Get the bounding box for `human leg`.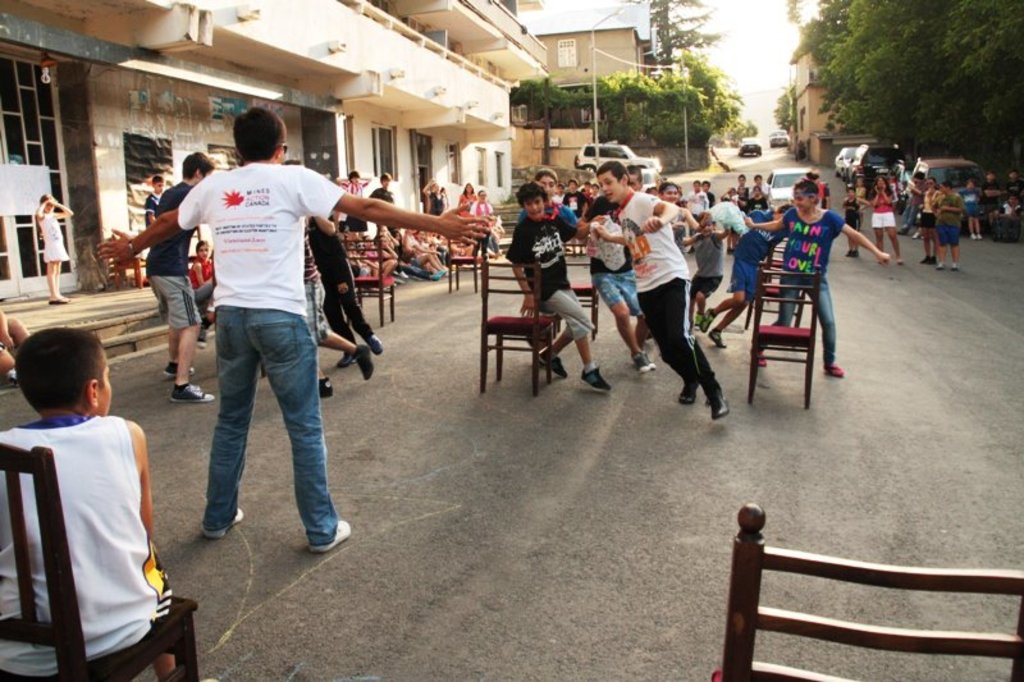
crop(246, 306, 351, 551).
